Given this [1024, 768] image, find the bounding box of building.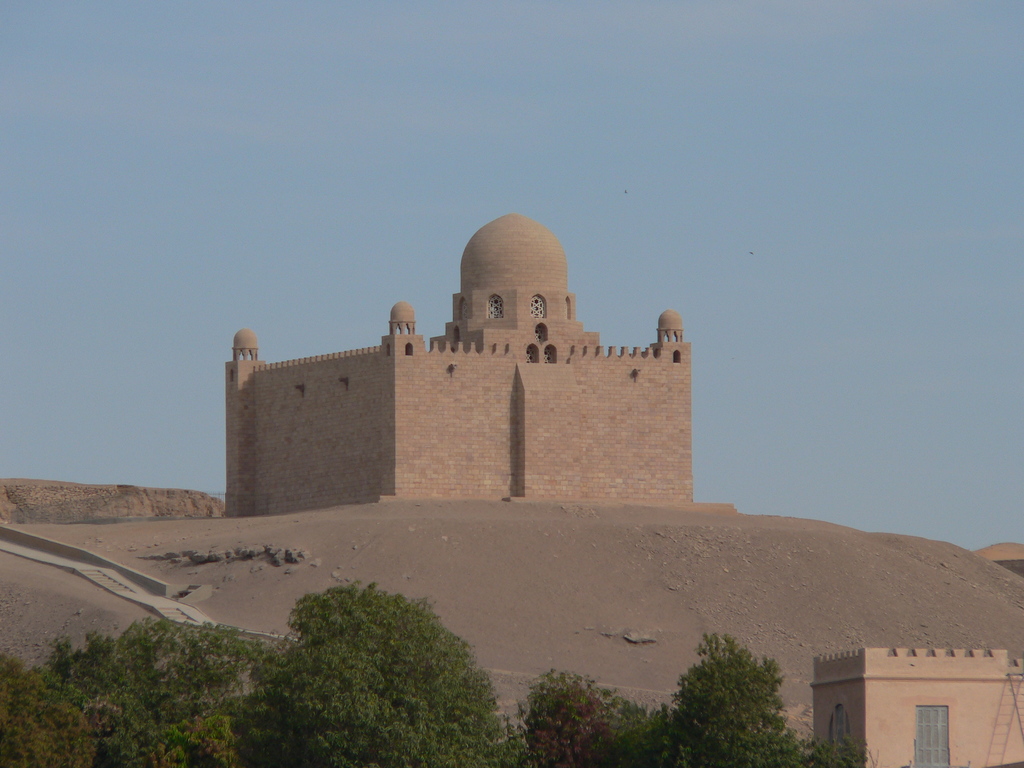
rect(221, 211, 690, 513).
